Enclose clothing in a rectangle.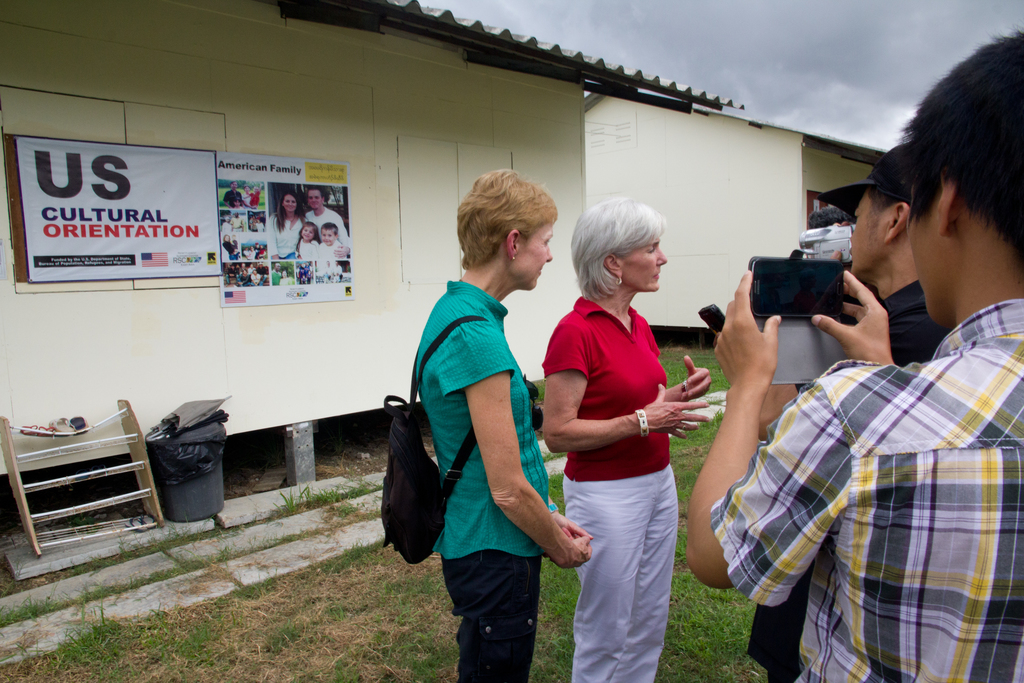
box=[241, 272, 251, 284].
